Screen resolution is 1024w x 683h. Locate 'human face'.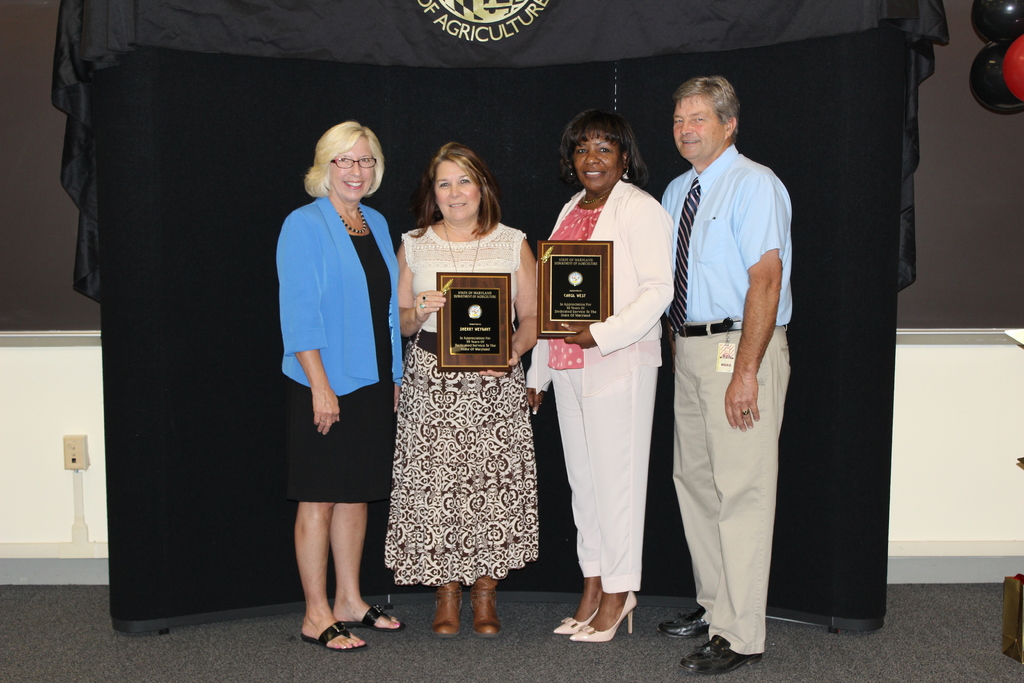
detection(331, 136, 376, 202).
